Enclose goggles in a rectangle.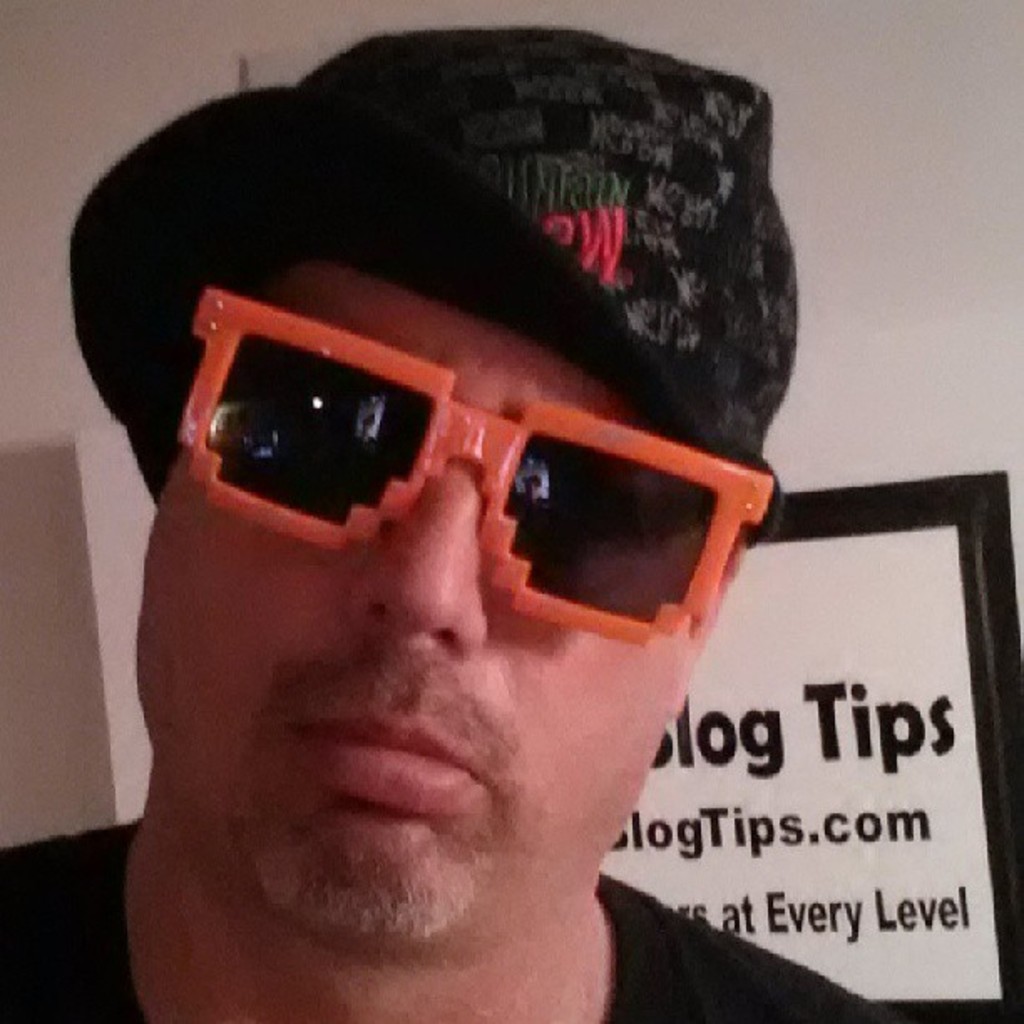
(left=184, top=283, right=786, bottom=649).
